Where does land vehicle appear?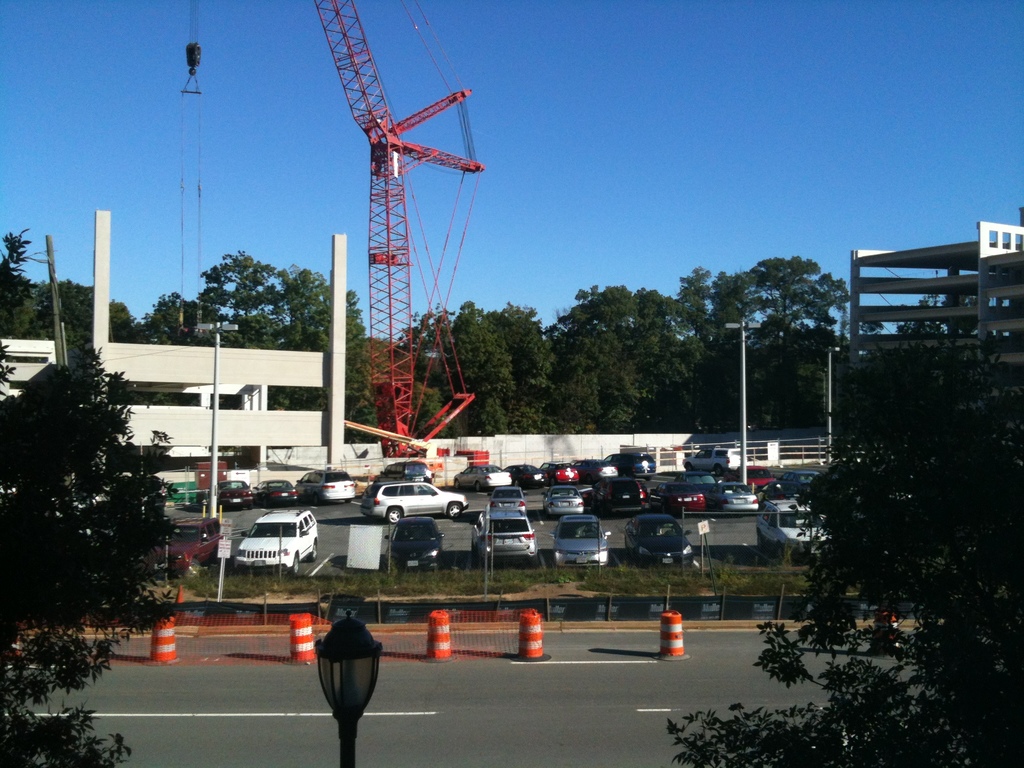
Appears at 645 483 706 516.
